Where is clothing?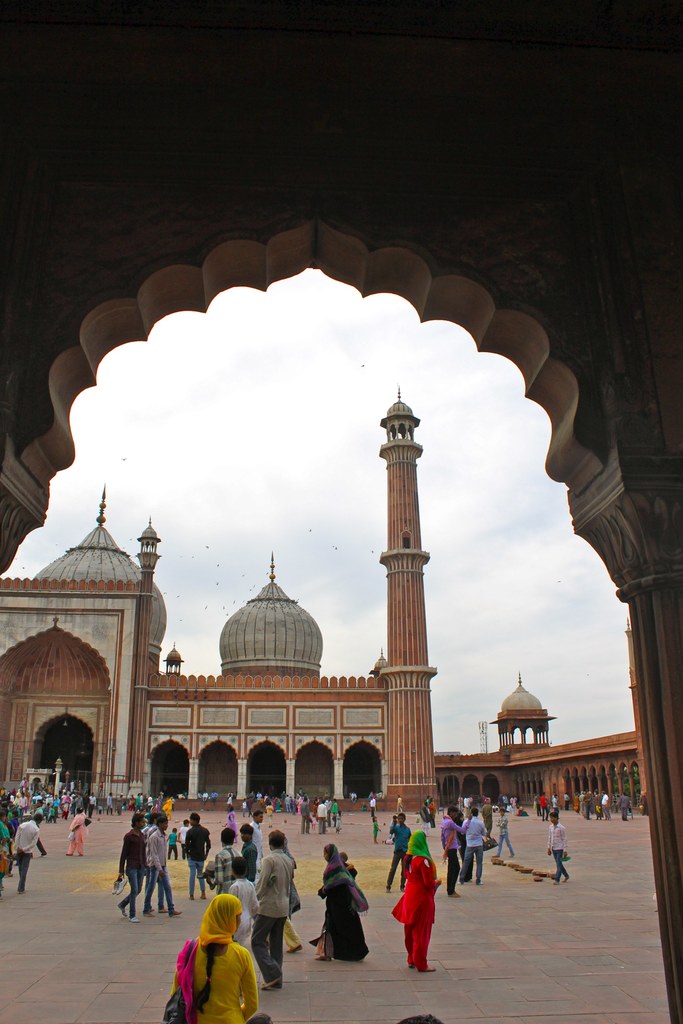
183 821 213 898.
